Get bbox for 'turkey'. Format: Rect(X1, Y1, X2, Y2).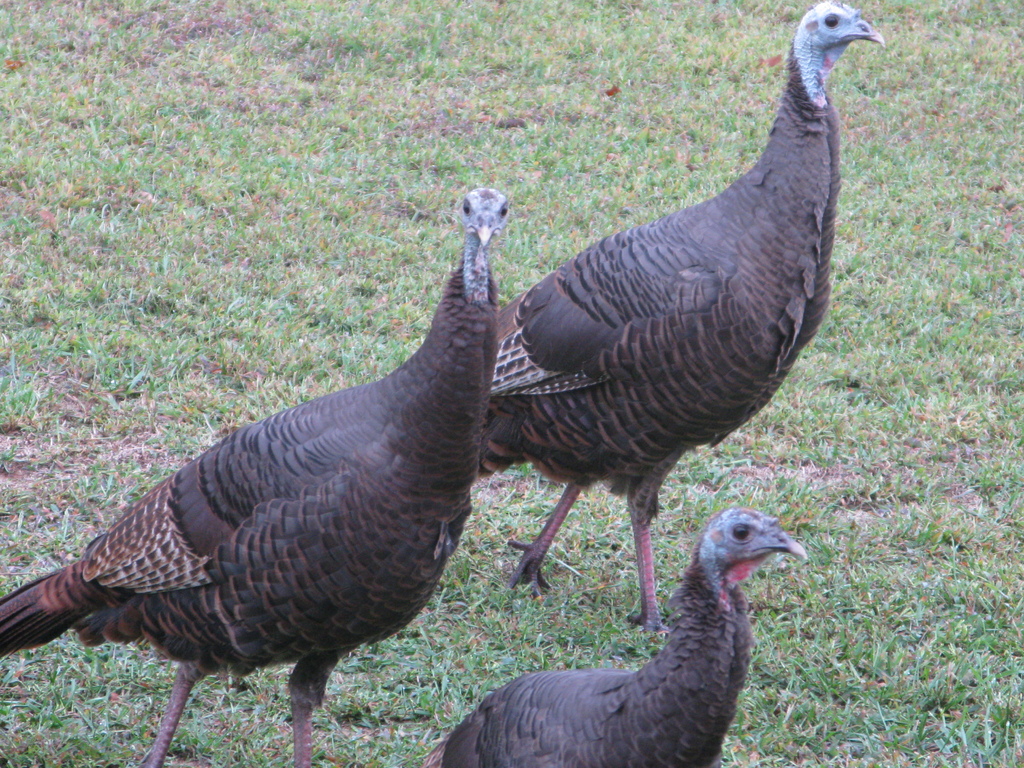
Rect(0, 184, 506, 767).
